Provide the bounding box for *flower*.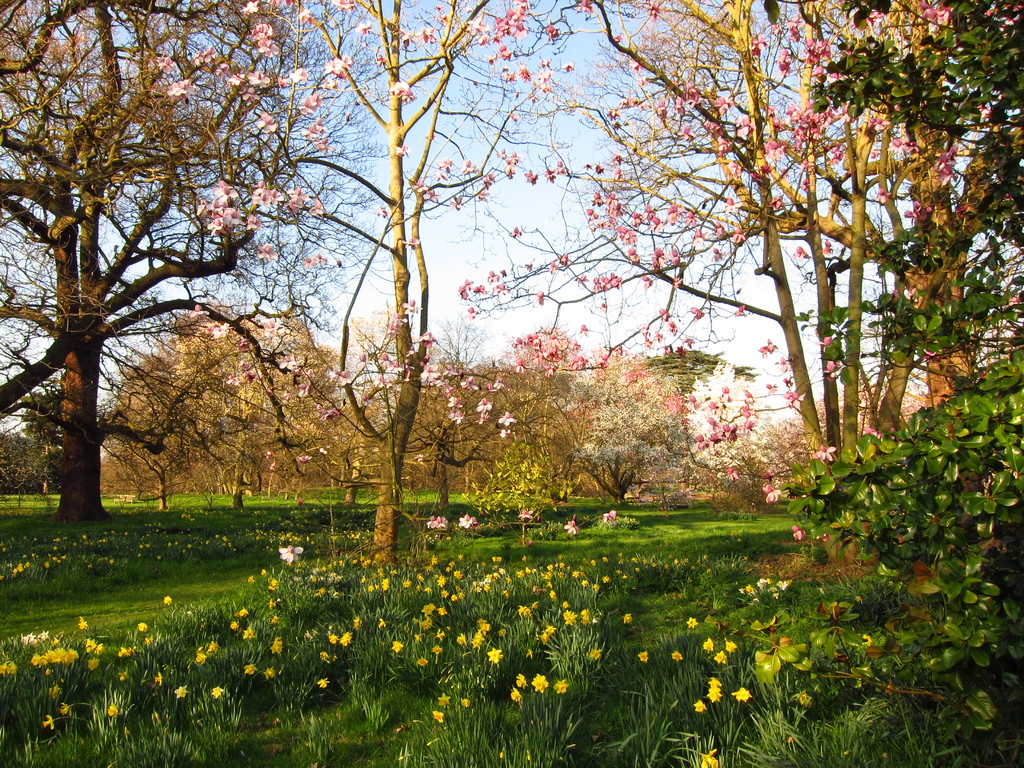
<bbox>170, 684, 191, 701</bbox>.
